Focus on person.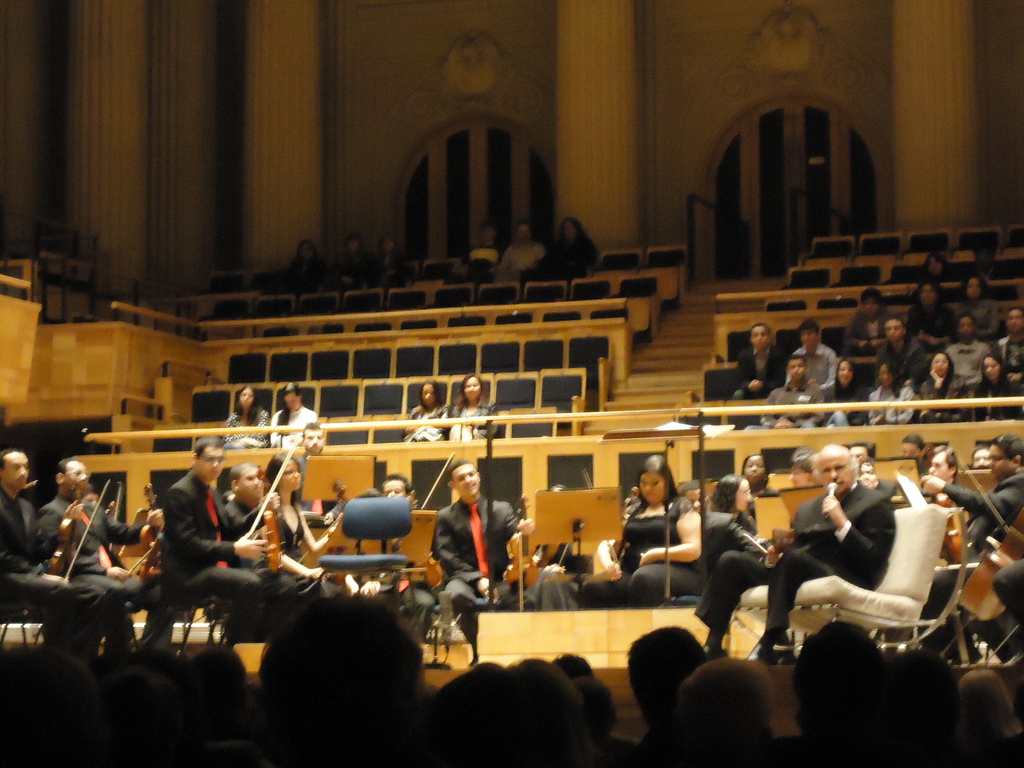
Focused at detection(324, 229, 372, 290).
